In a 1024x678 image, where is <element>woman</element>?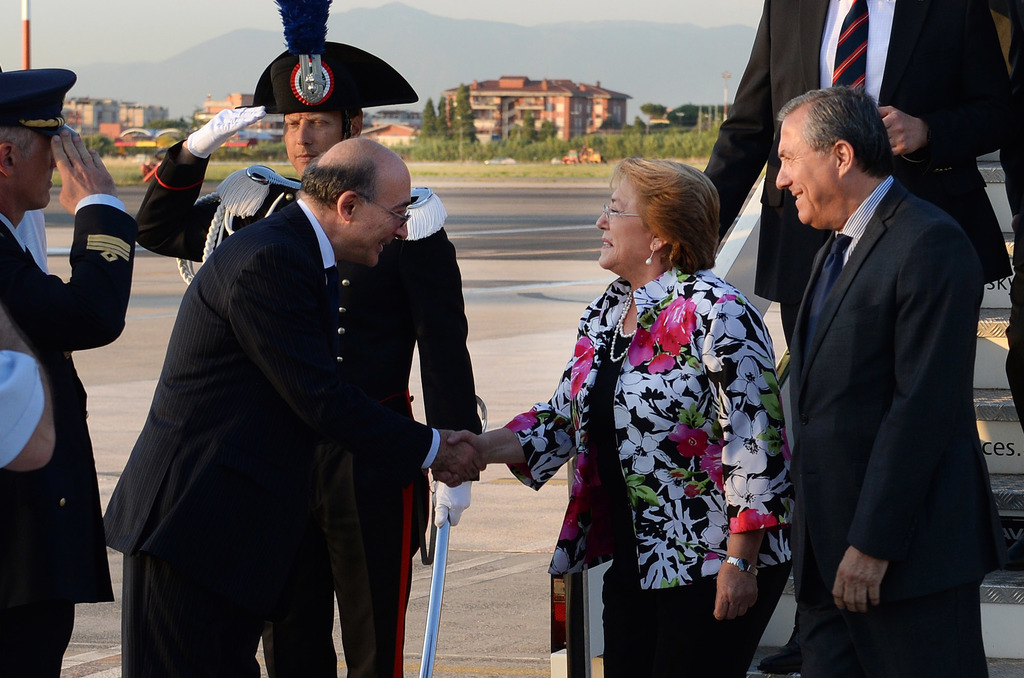
(x1=433, y1=154, x2=799, y2=677).
